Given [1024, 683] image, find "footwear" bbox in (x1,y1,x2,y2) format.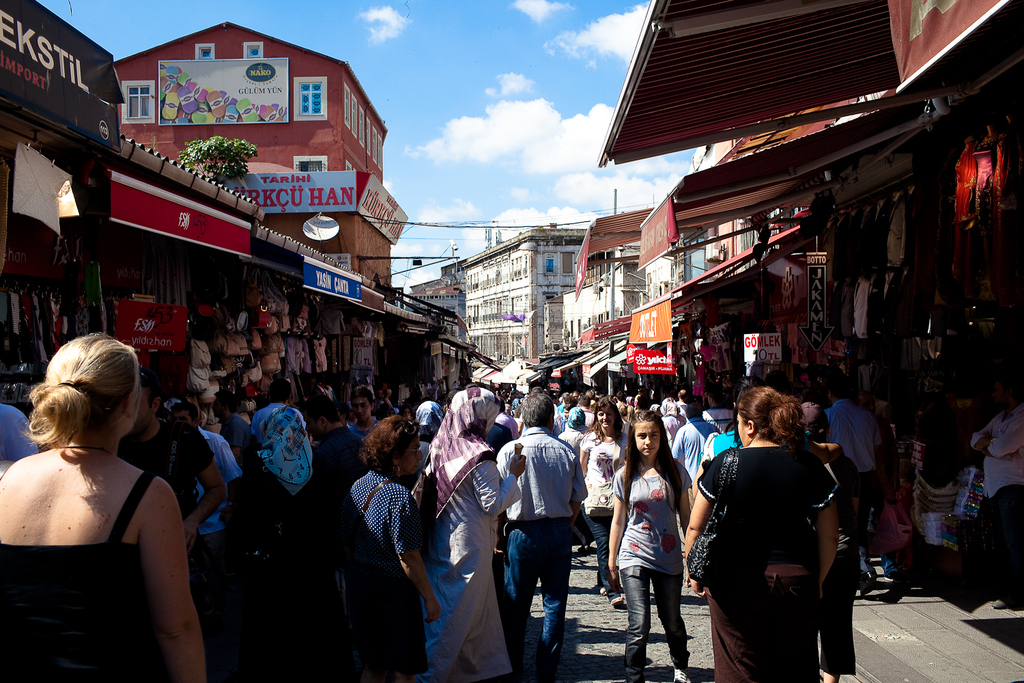
(673,666,693,682).
